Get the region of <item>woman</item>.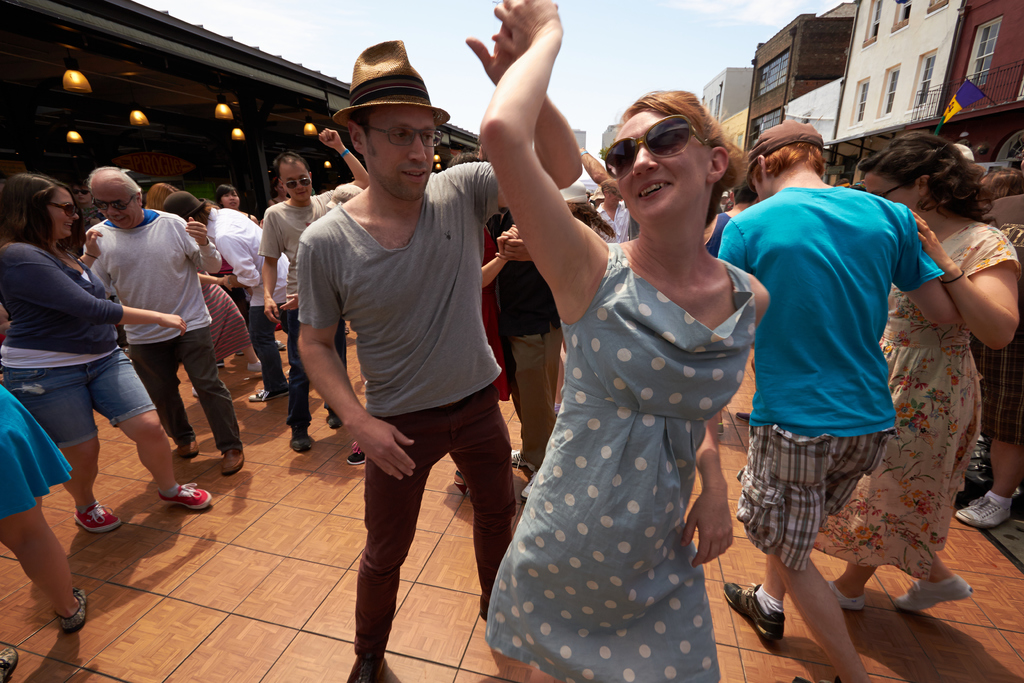
[x1=209, y1=181, x2=259, y2=222].
